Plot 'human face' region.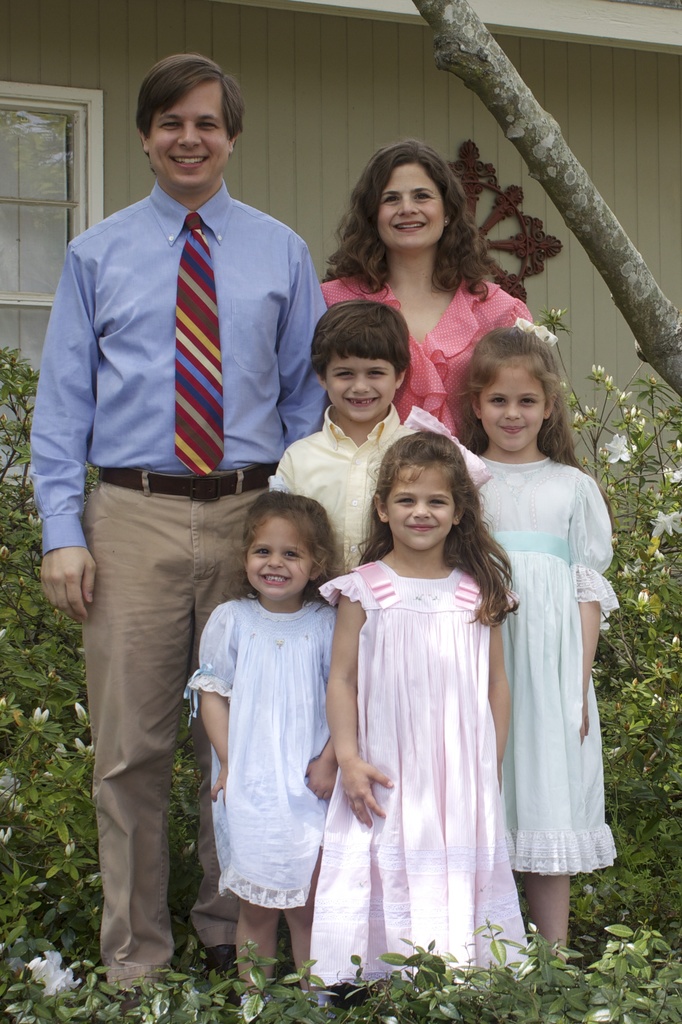
Plotted at Rect(323, 344, 398, 421).
